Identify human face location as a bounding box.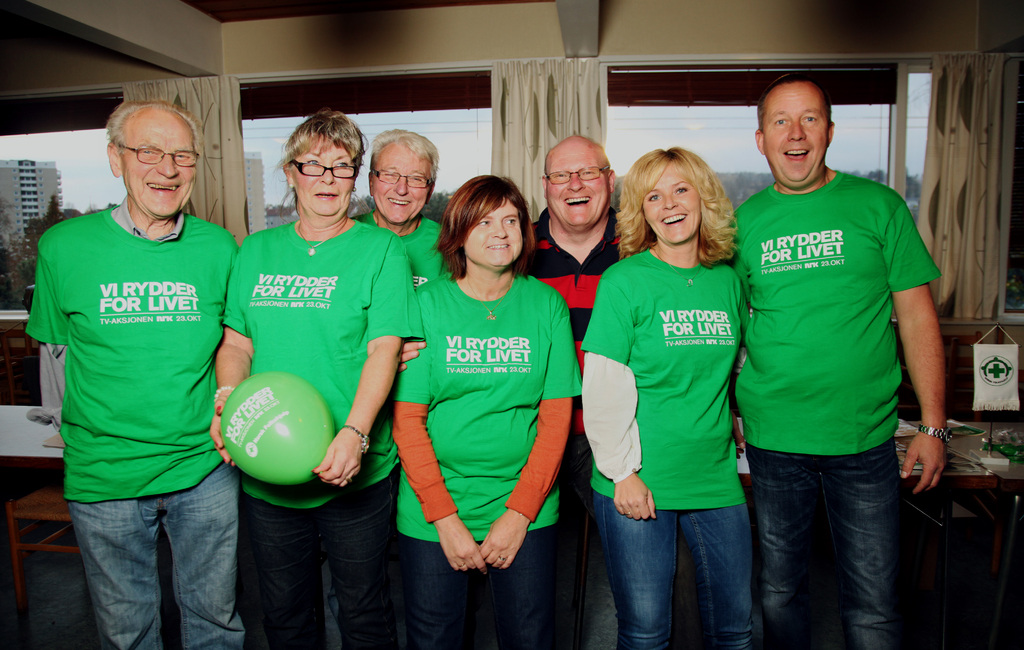
l=641, t=162, r=700, b=241.
